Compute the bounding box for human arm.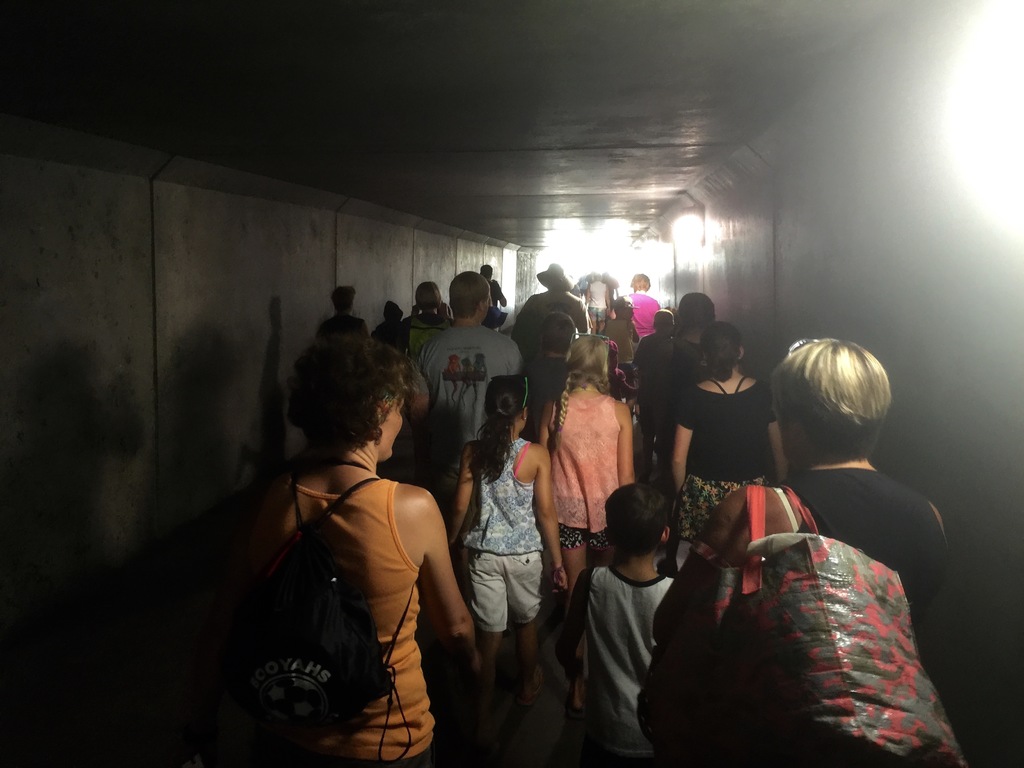
x1=547, y1=566, x2=594, y2=688.
